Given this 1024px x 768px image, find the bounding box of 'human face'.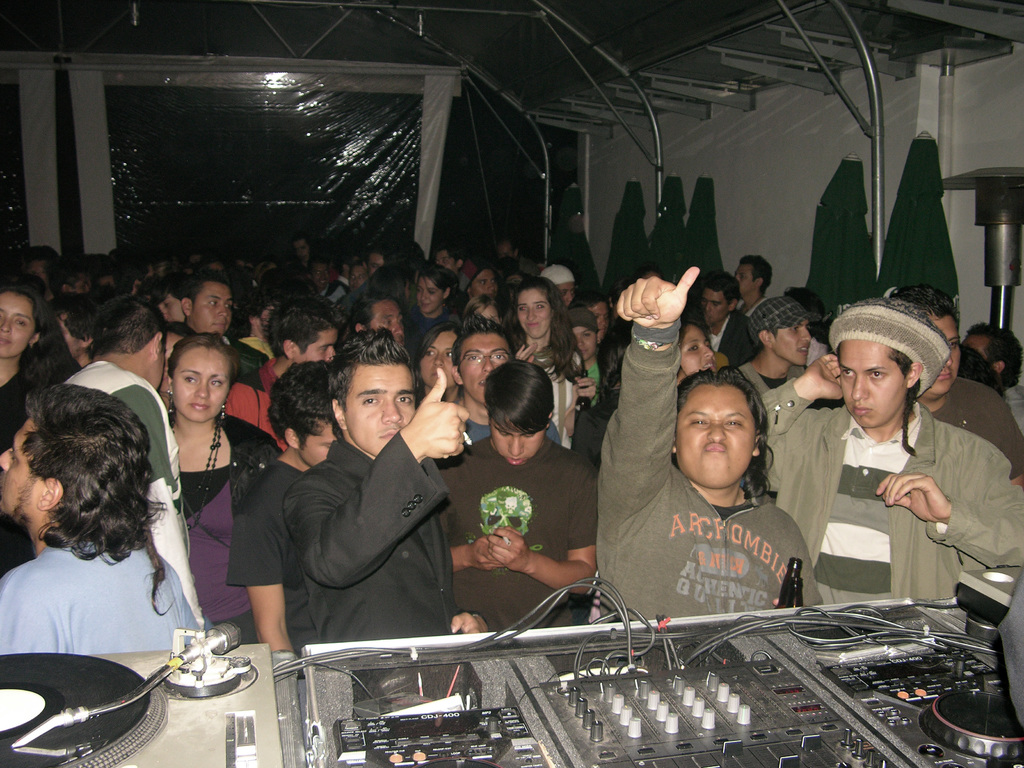
{"left": 737, "top": 267, "right": 755, "bottom": 294}.
